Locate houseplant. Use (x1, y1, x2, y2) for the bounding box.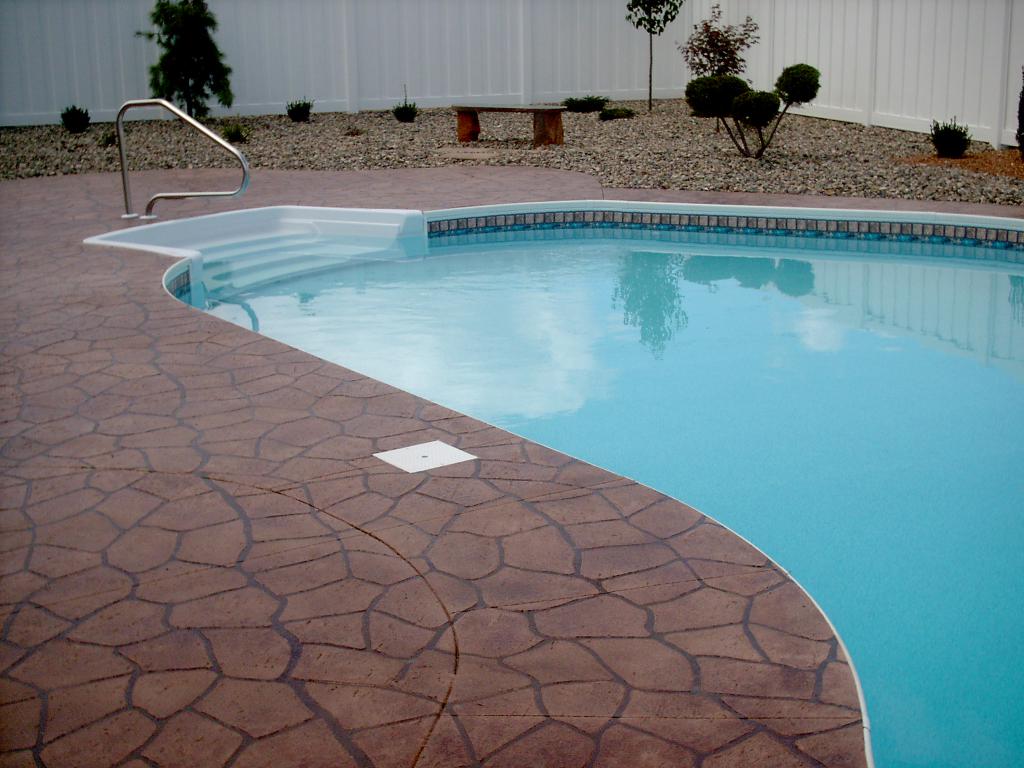
(285, 95, 317, 122).
